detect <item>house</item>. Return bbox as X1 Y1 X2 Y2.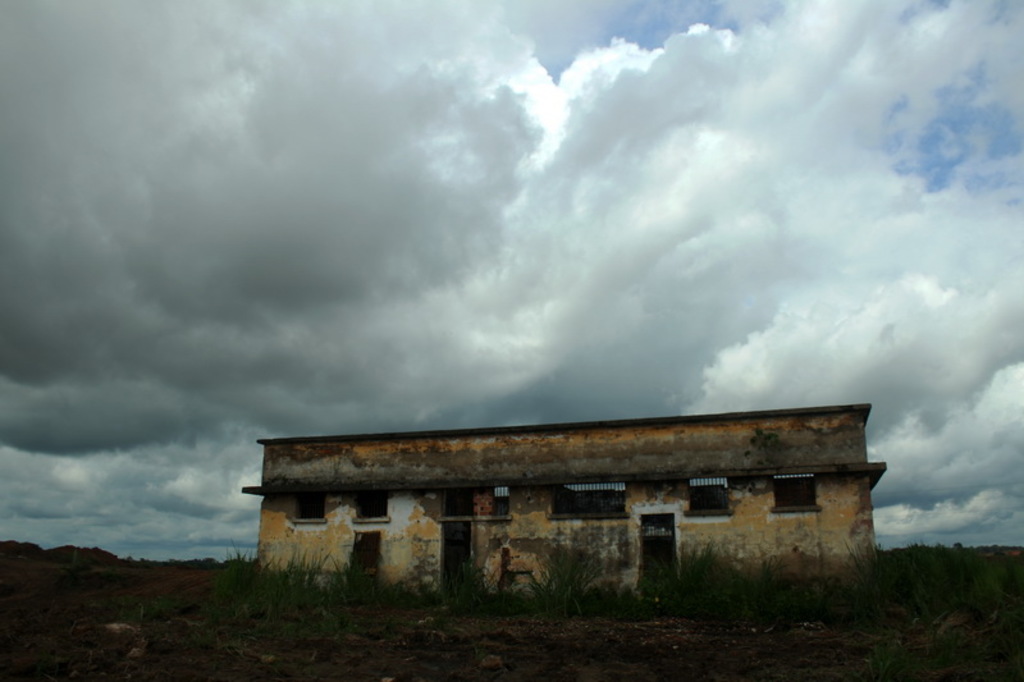
242 404 890 605.
